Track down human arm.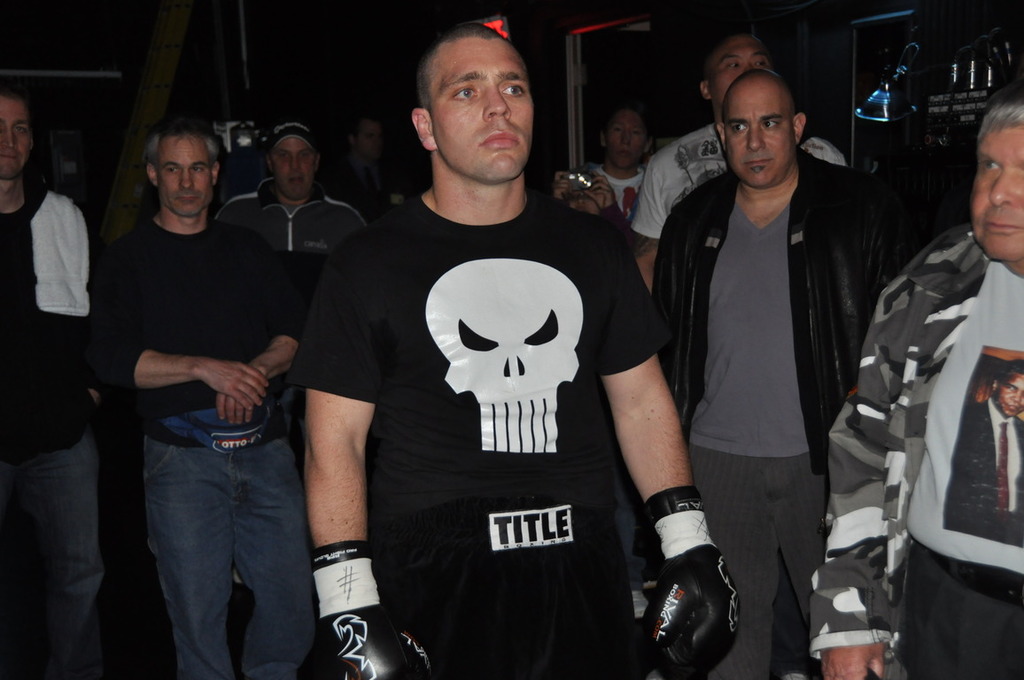
Tracked to detection(213, 261, 304, 421).
